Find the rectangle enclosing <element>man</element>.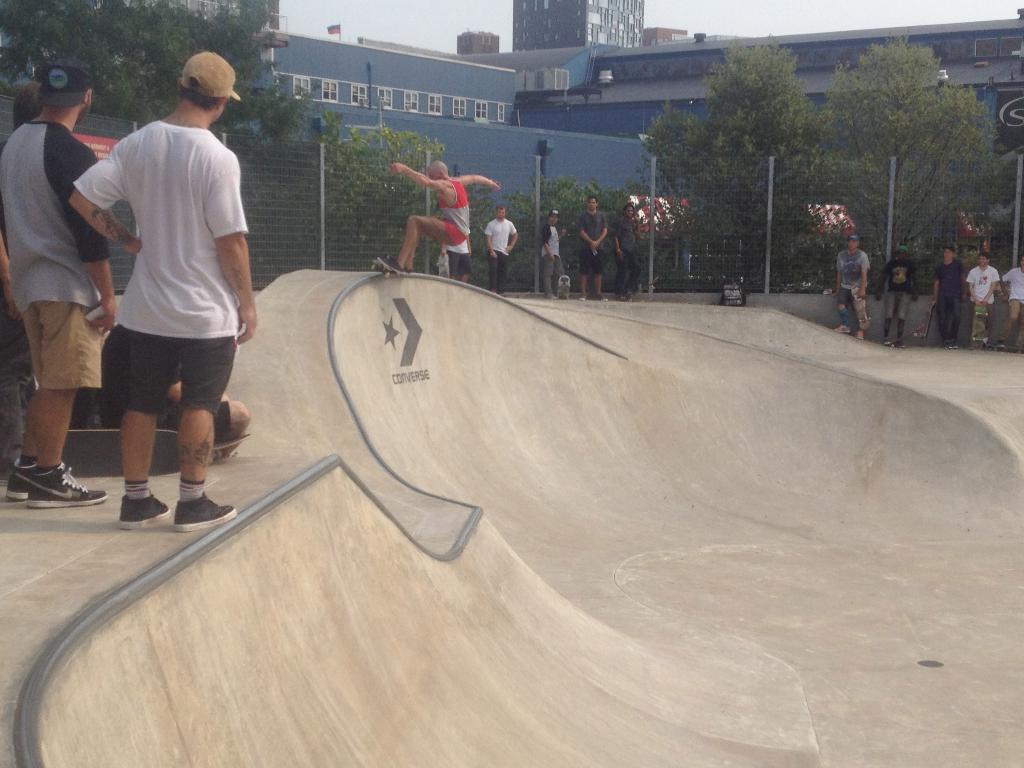
box=[999, 255, 1023, 351].
